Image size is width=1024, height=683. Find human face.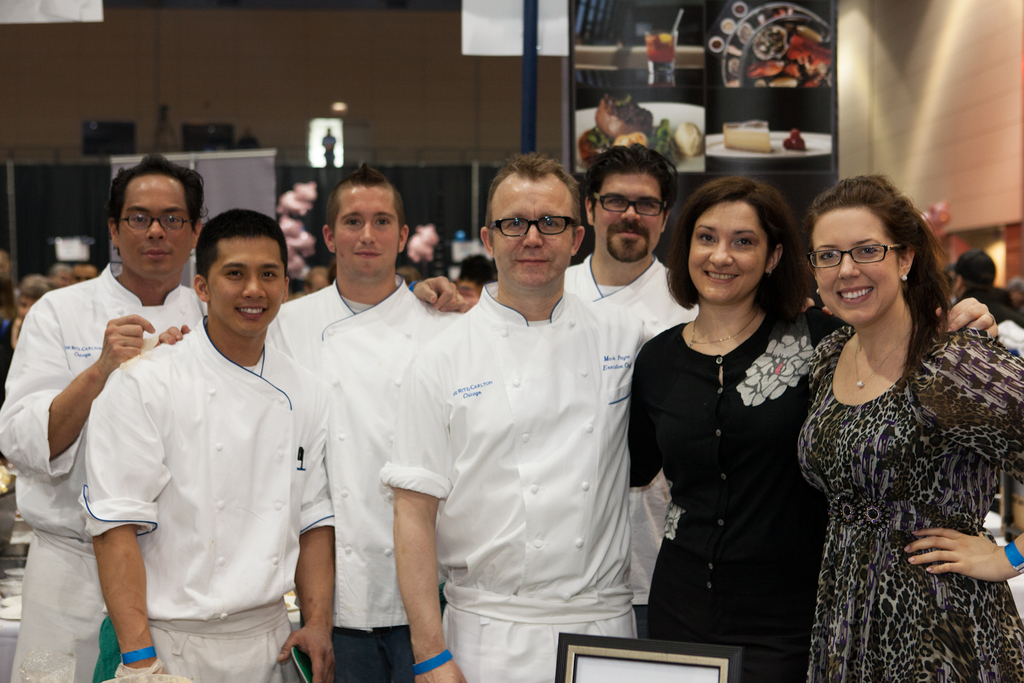
[x1=484, y1=176, x2=572, y2=285].
